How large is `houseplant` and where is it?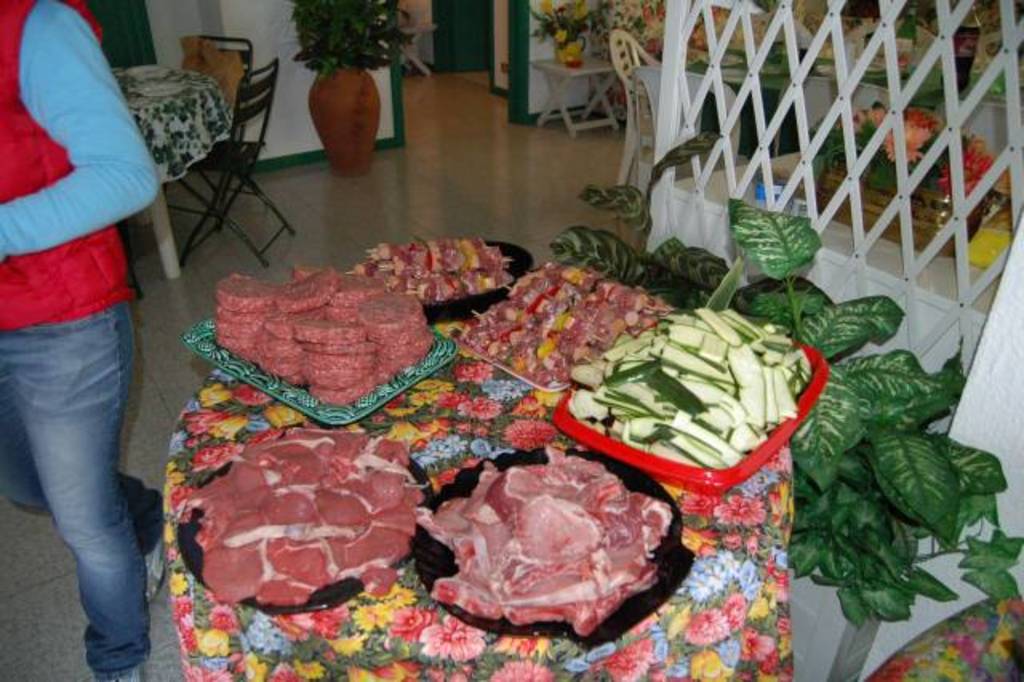
Bounding box: {"left": 282, "top": 0, "right": 426, "bottom": 178}.
